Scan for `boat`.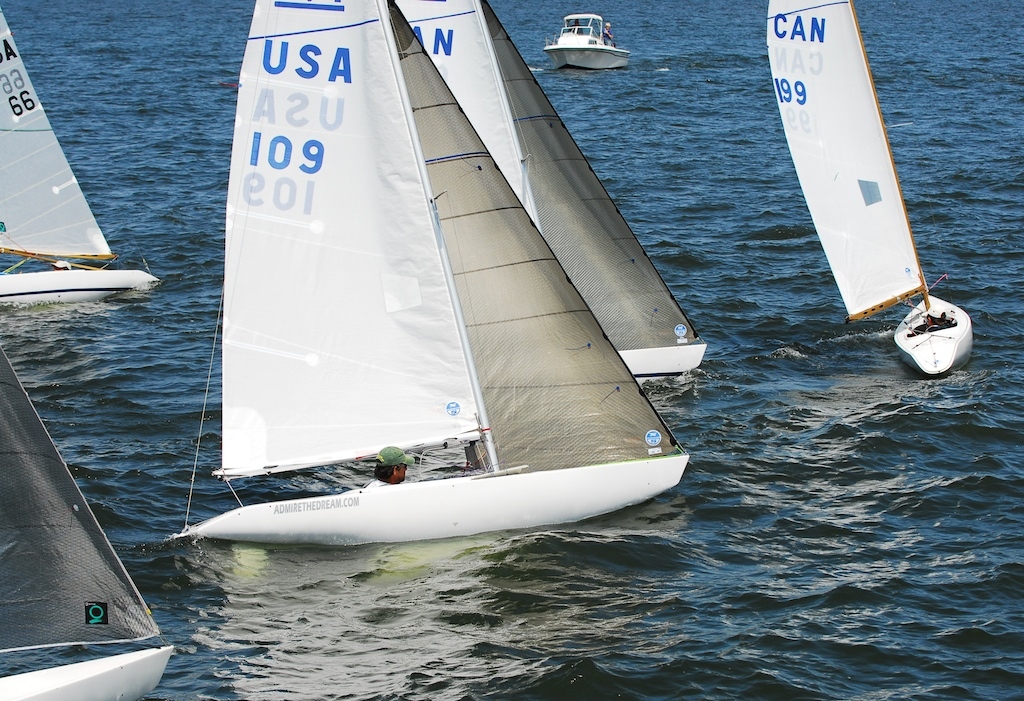
Scan result: (394,0,711,374).
